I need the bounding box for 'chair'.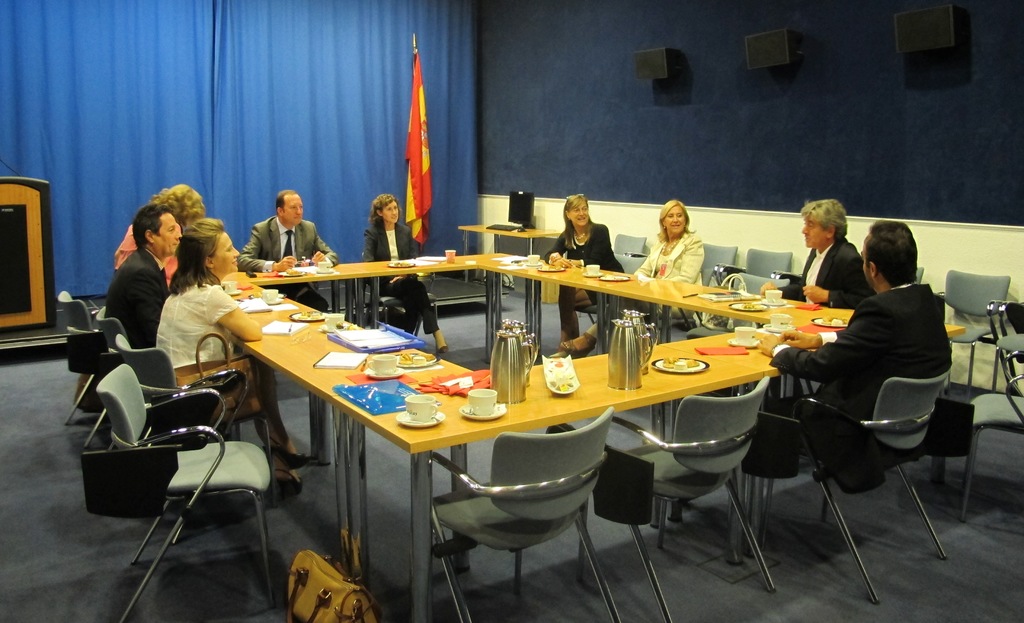
Here it is: (x1=362, y1=276, x2=437, y2=335).
